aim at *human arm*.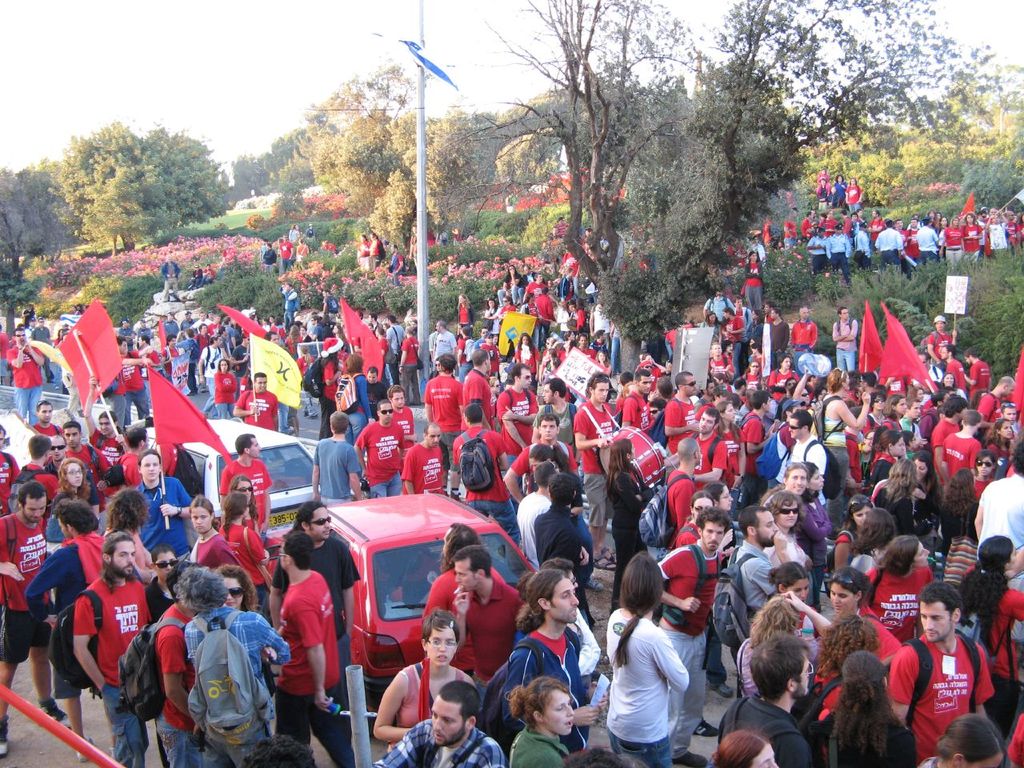
Aimed at region(162, 267, 166, 279).
